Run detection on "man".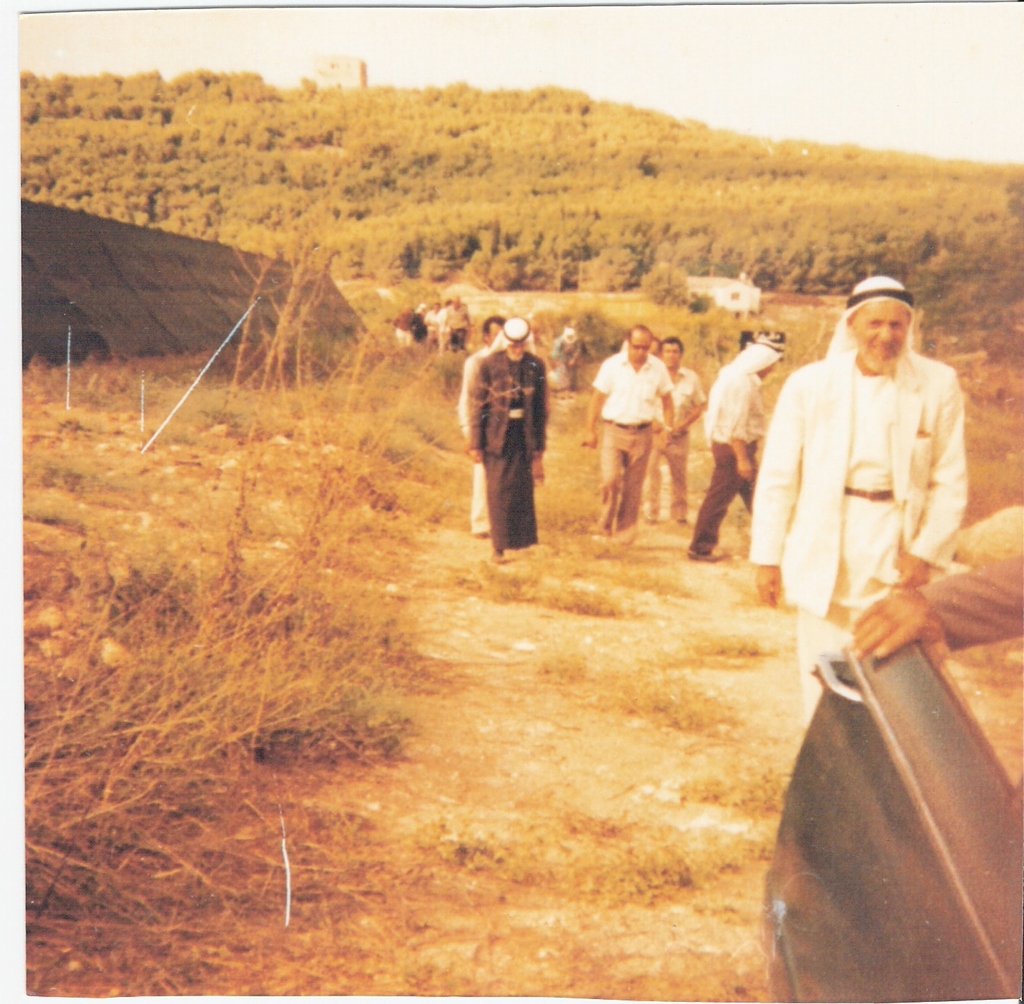
Result: BBox(461, 316, 539, 565).
